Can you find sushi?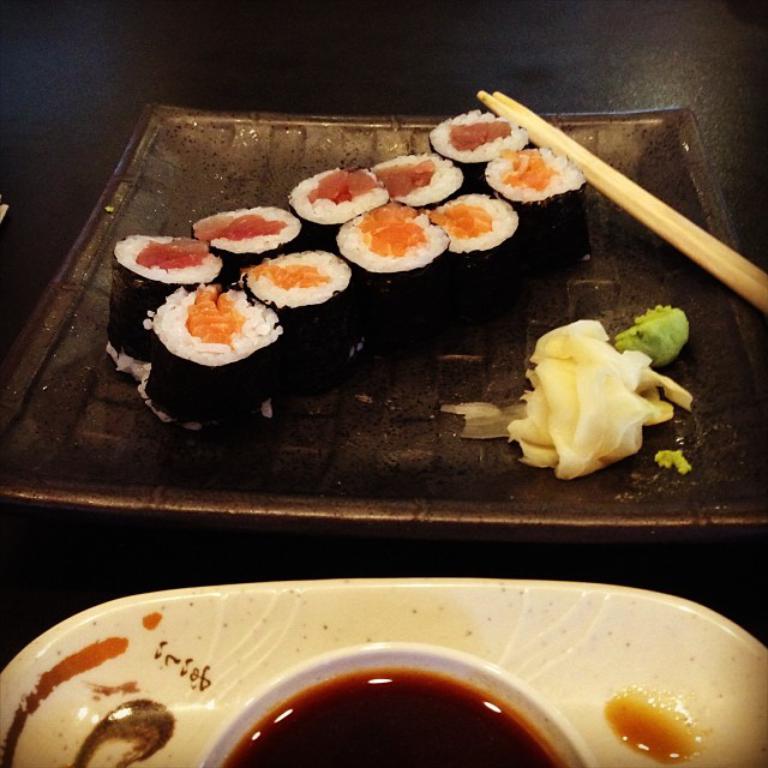
Yes, bounding box: bbox=[96, 226, 215, 383].
